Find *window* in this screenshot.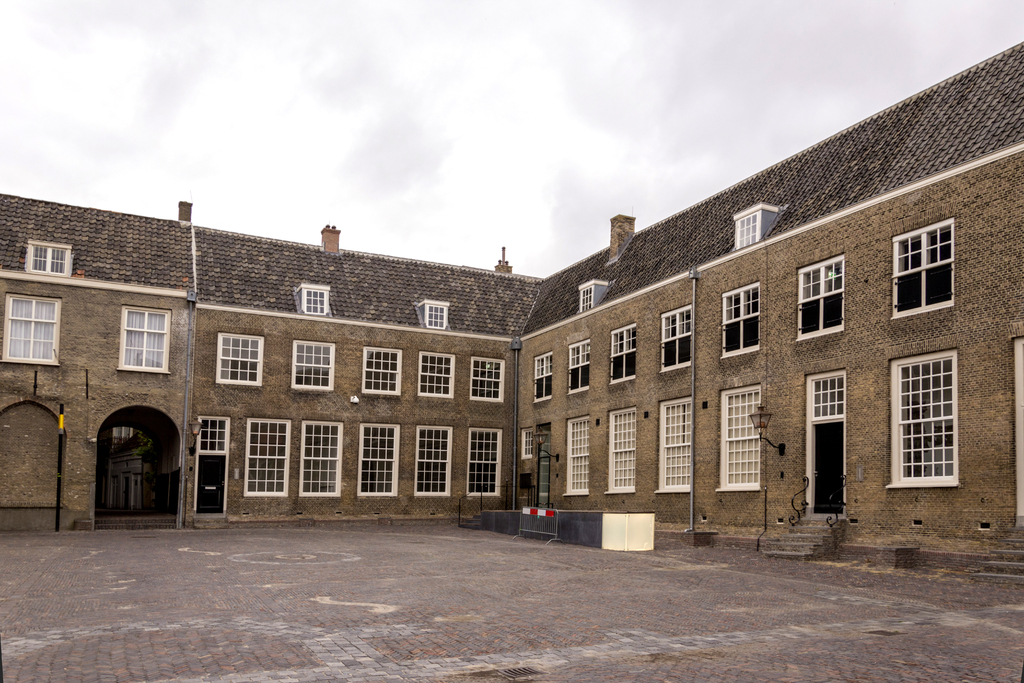
The bounding box for *window* is crop(605, 407, 634, 495).
